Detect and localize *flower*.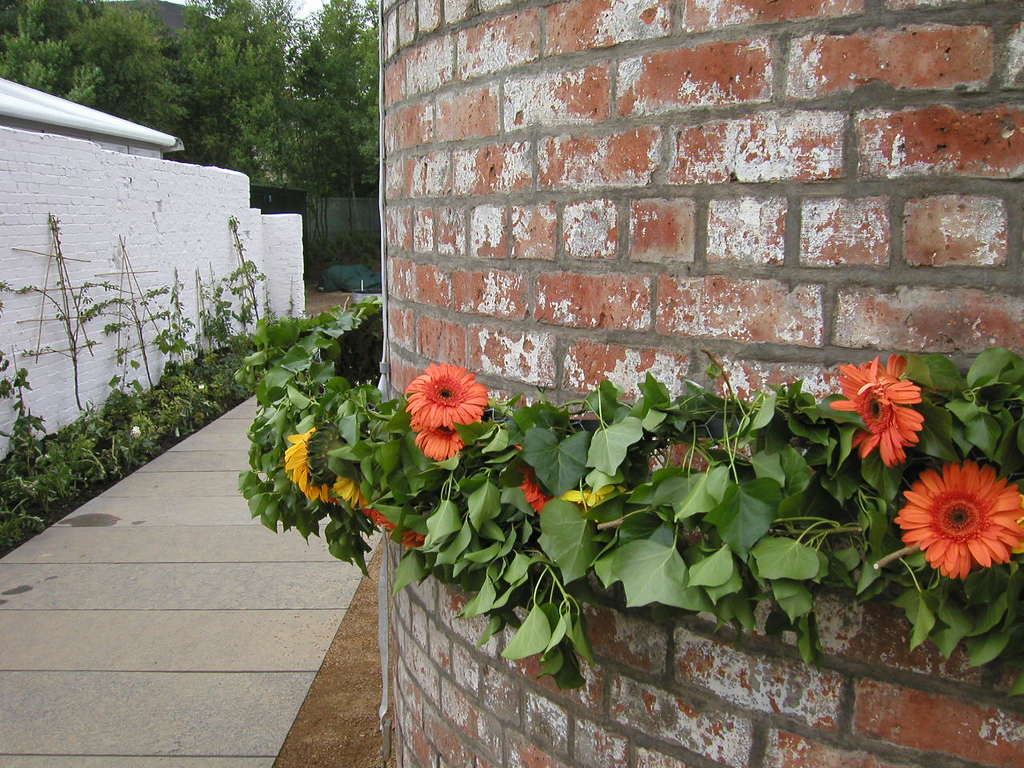
Localized at x1=282 y1=426 x2=324 y2=504.
